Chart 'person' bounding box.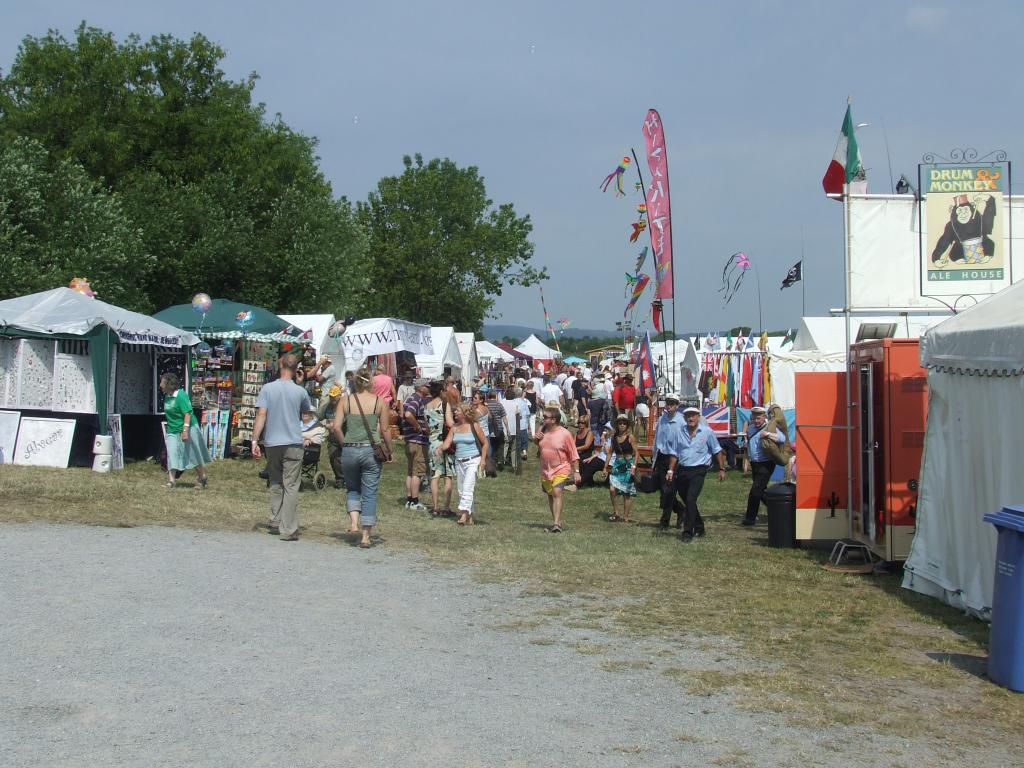
Charted: (x1=531, y1=404, x2=582, y2=530).
